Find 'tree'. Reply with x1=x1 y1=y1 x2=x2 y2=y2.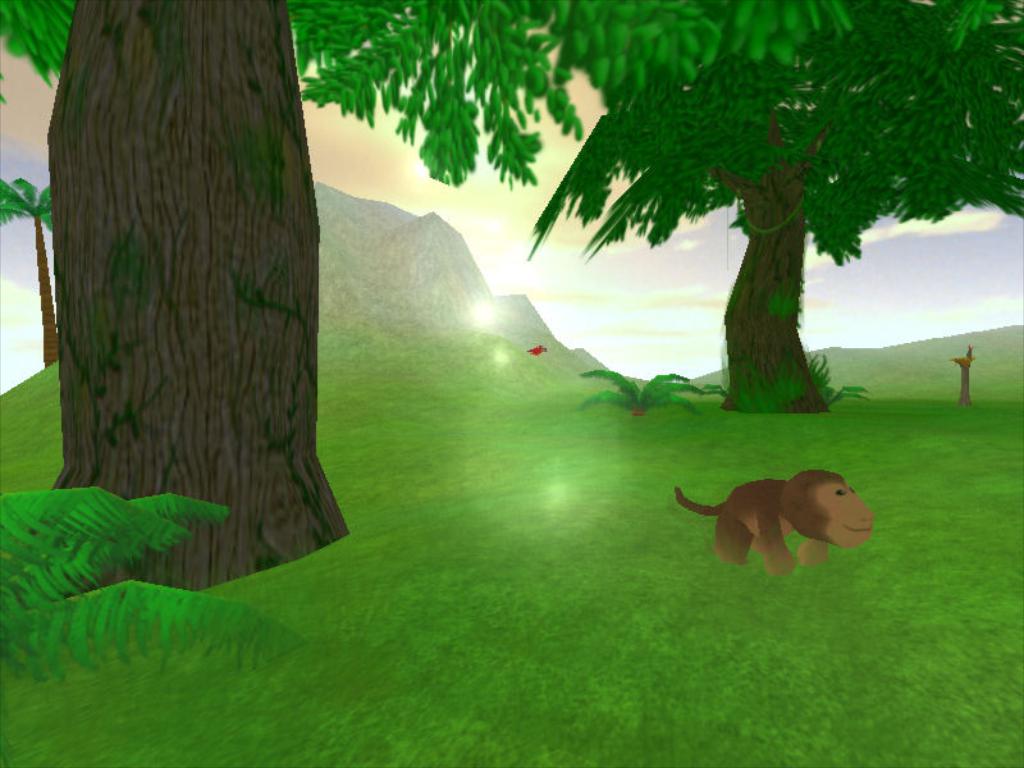
x1=0 y1=172 x2=58 y2=370.
